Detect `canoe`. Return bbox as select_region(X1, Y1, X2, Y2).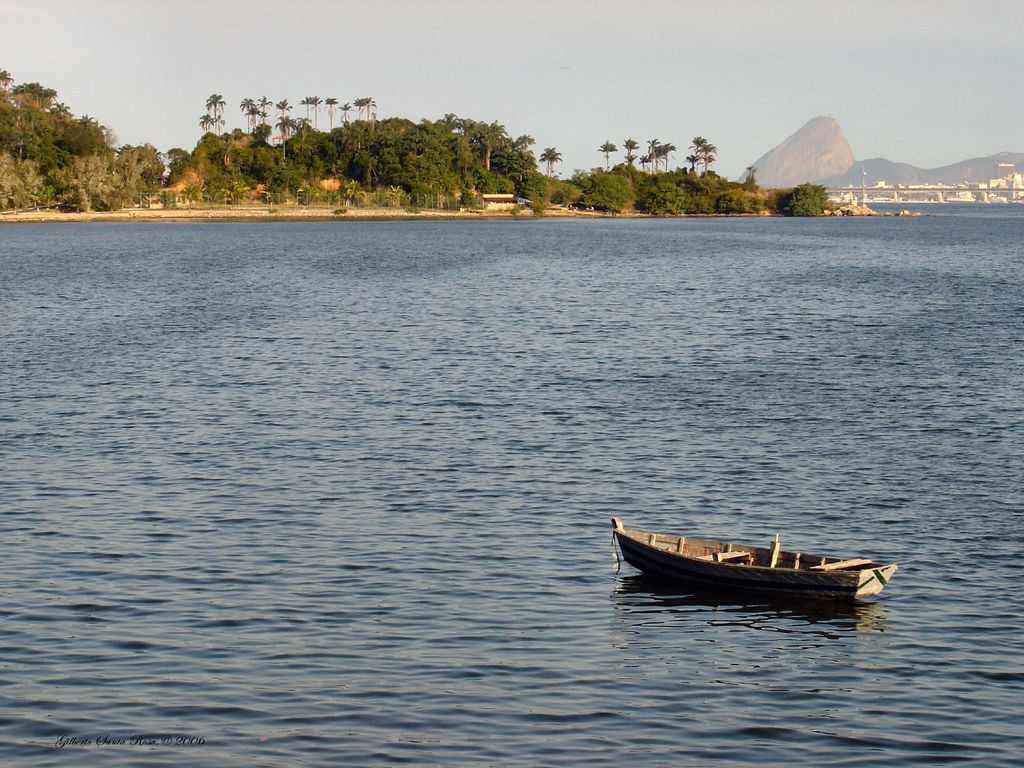
select_region(607, 520, 902, 625).
